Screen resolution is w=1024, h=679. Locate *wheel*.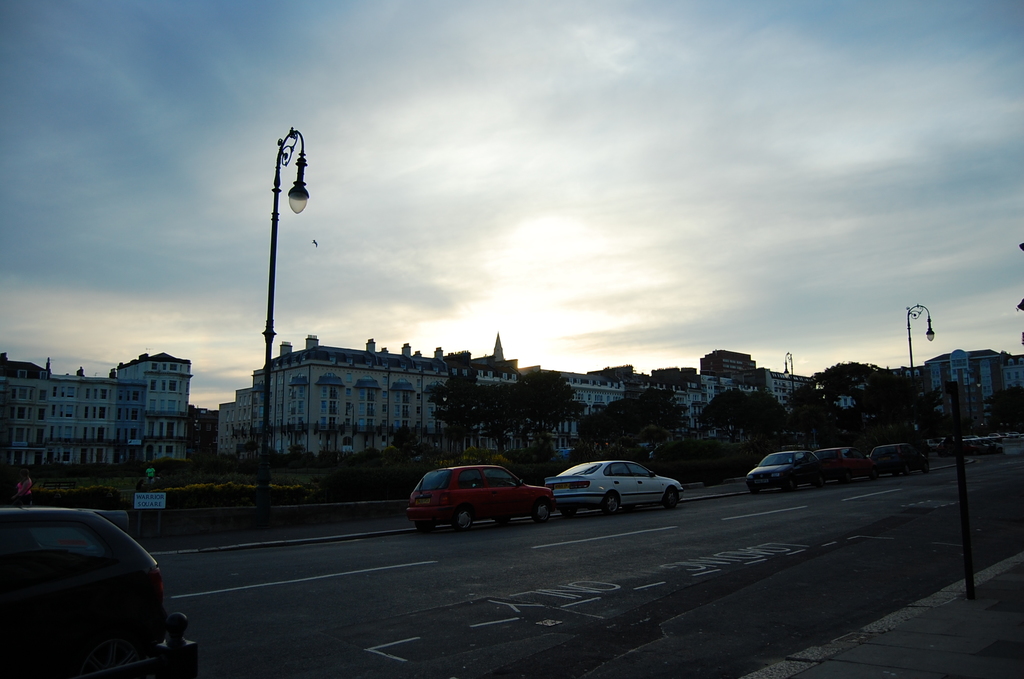
box(499, 517, 511, 525).
